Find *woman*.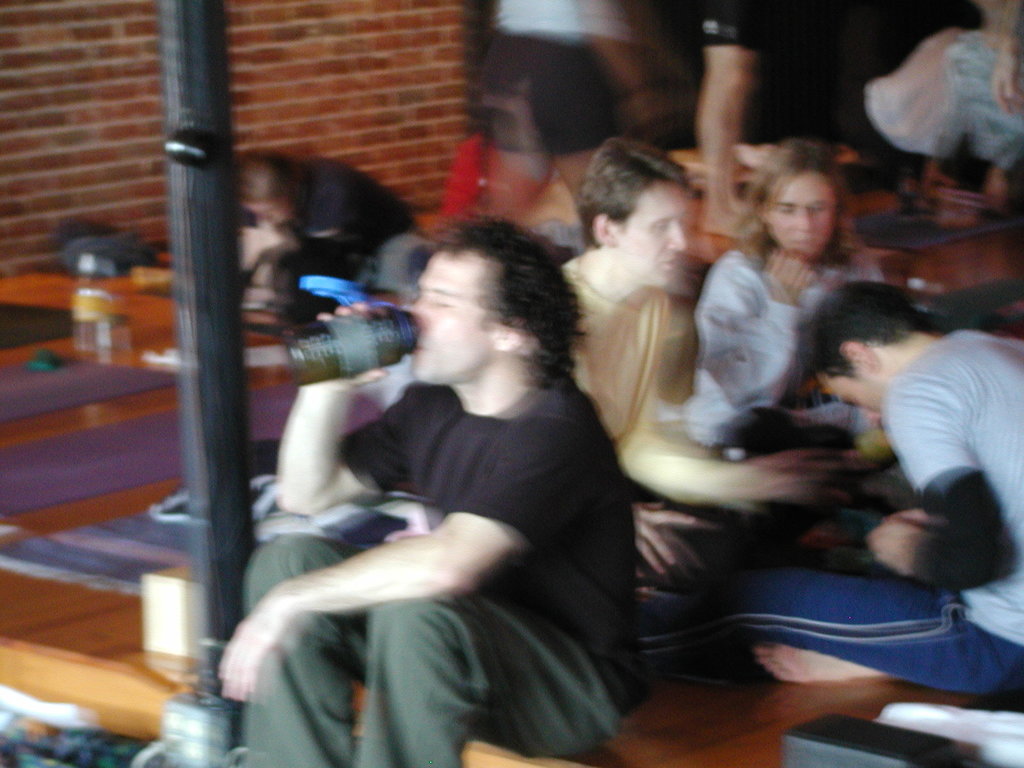
[left=679, top=135, right=906, bottom=461].
